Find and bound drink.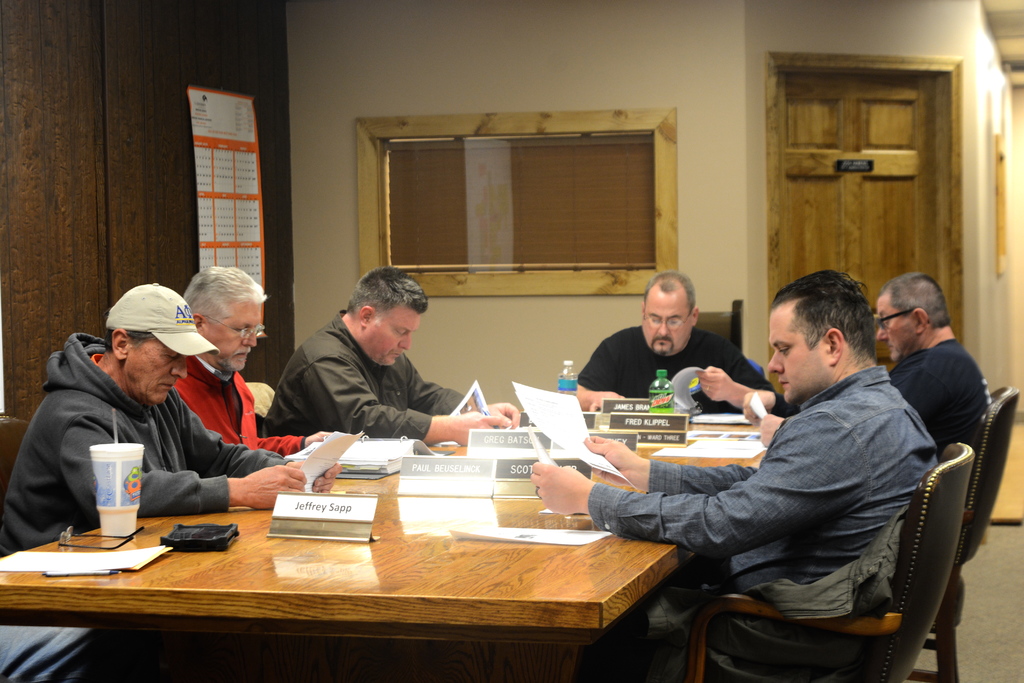
Bound: box=[651, 390, 673, 415].
